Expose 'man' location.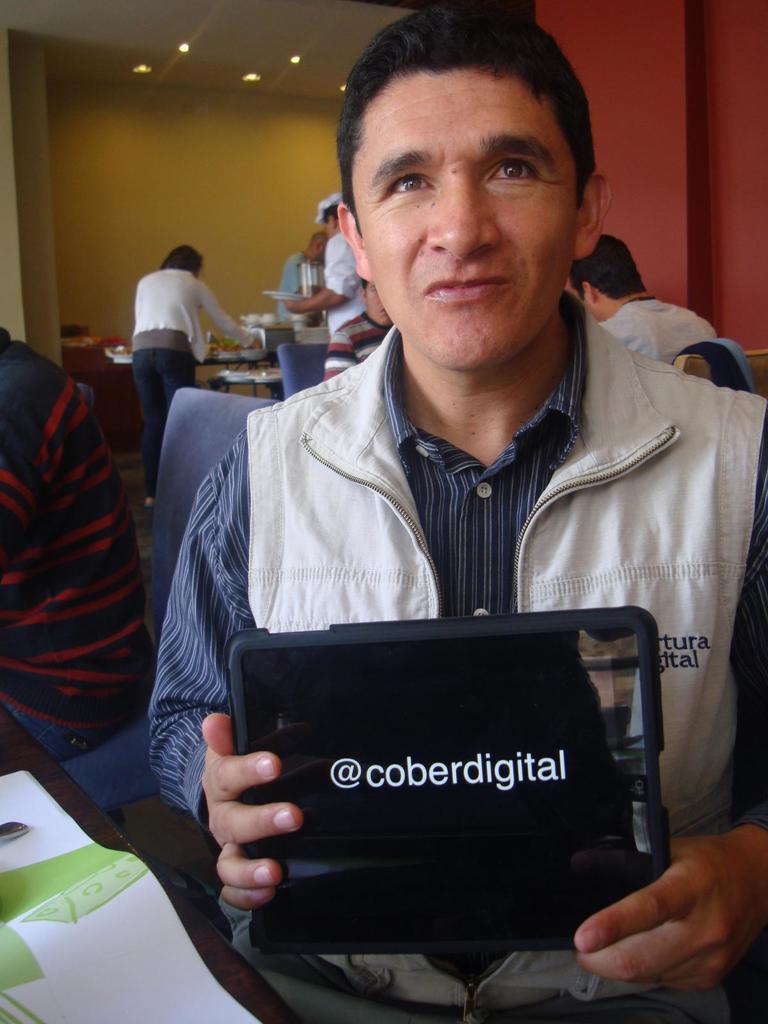
Exposed at bbox=(324, 278, 394, 381).
